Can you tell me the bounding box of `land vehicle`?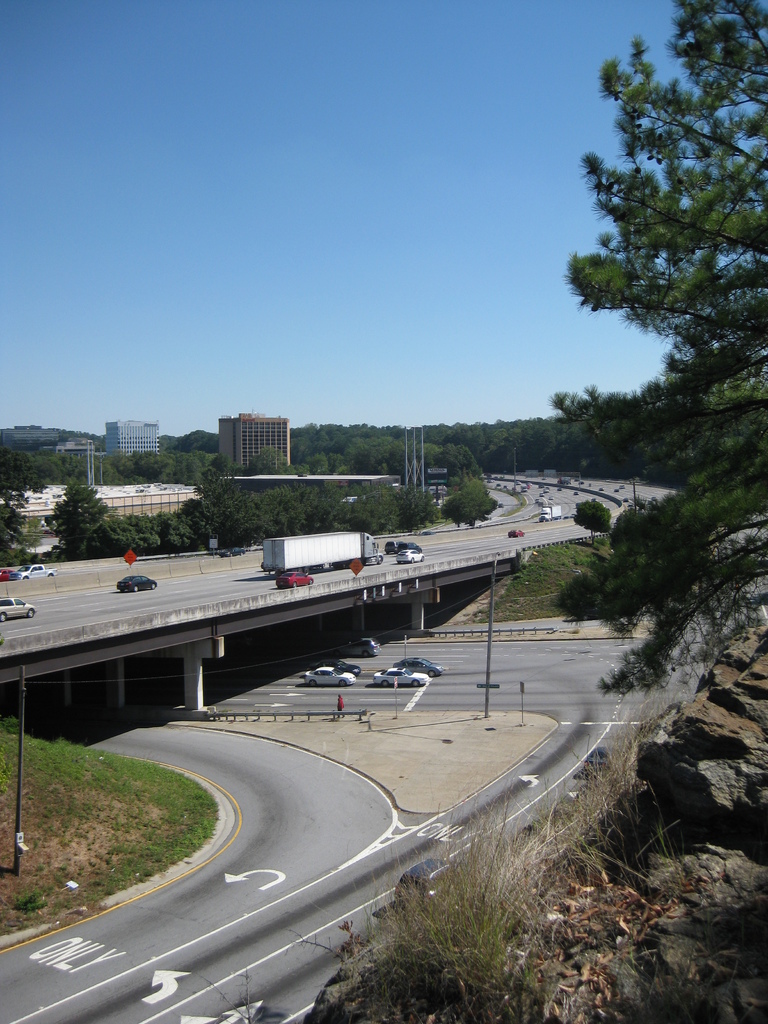
box=[545, 493, 554, 500].
